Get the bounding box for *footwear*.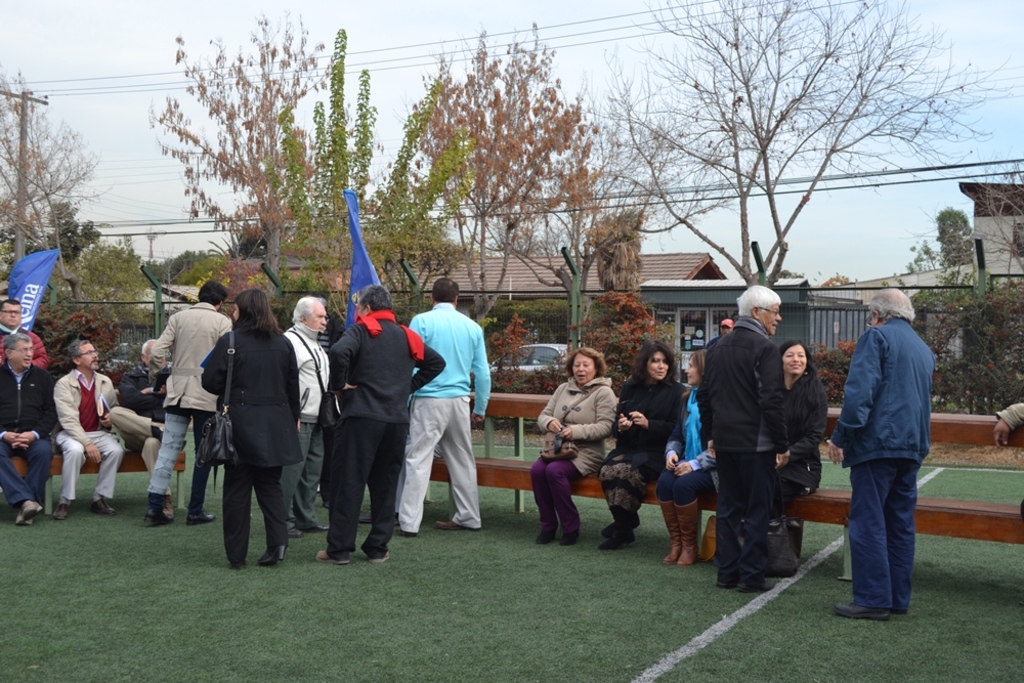
<box>542,527,556,544</box>.
